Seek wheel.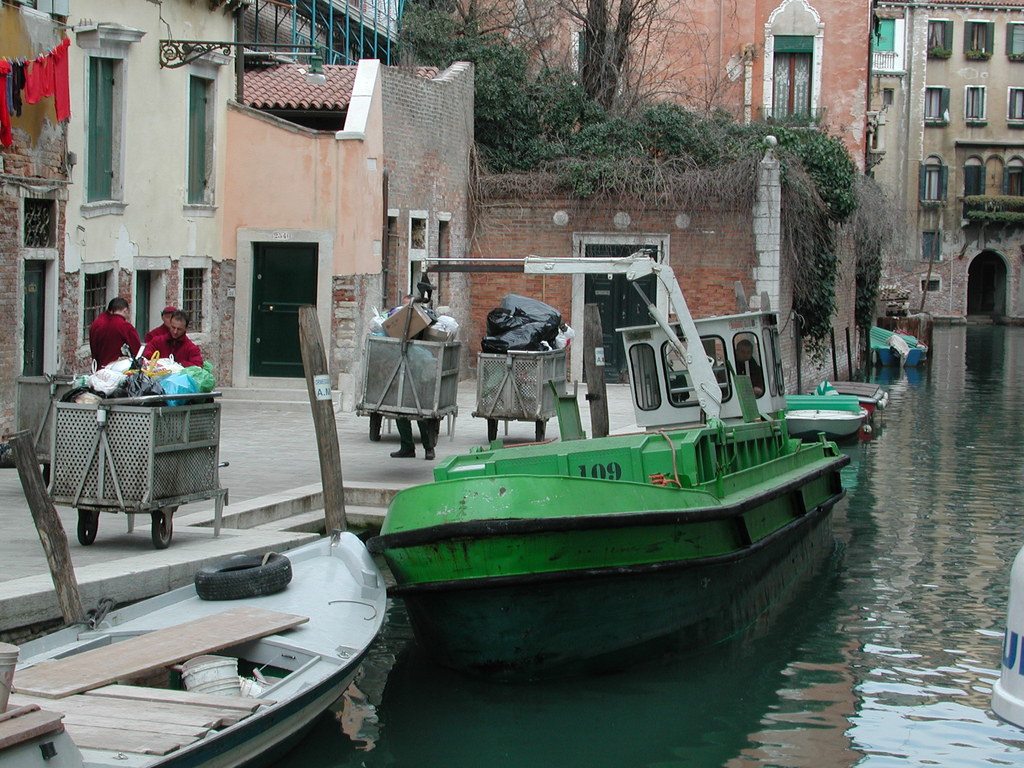
<bbox>190, 554, 291, 604</bbox>.
